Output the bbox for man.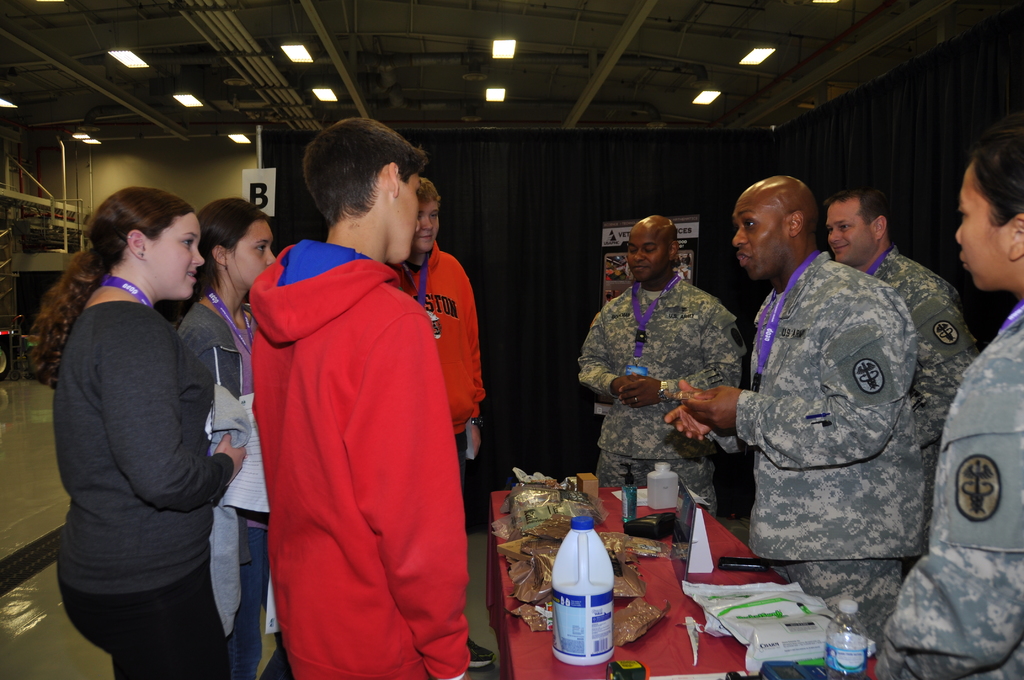
select_region(574, 213, 744, 517).
